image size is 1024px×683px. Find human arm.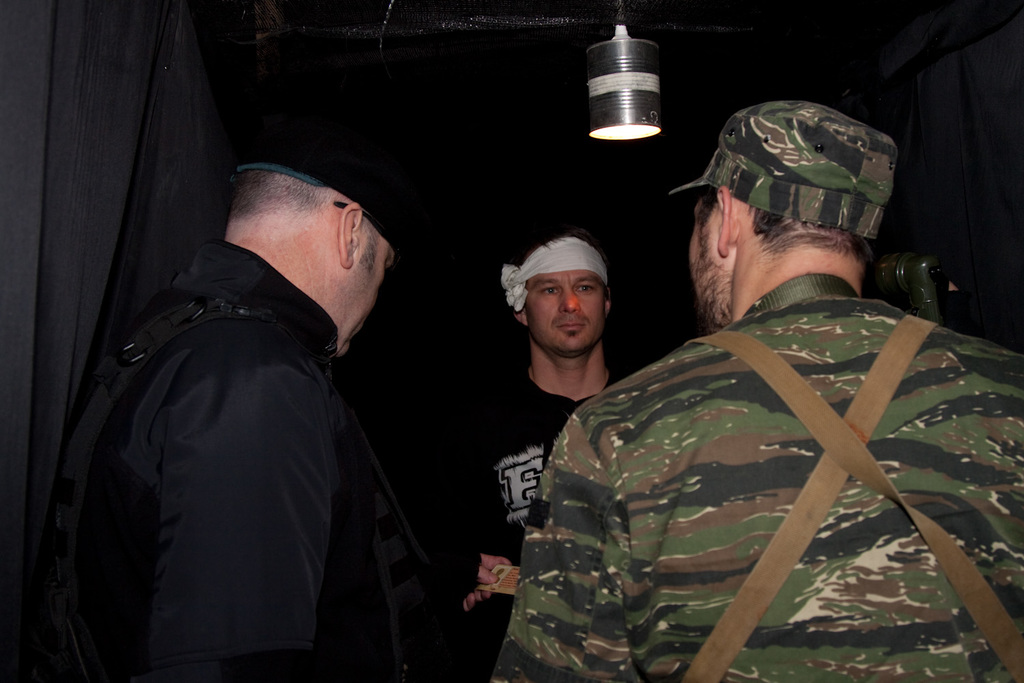
BBox(460, 556, 481, 644).
